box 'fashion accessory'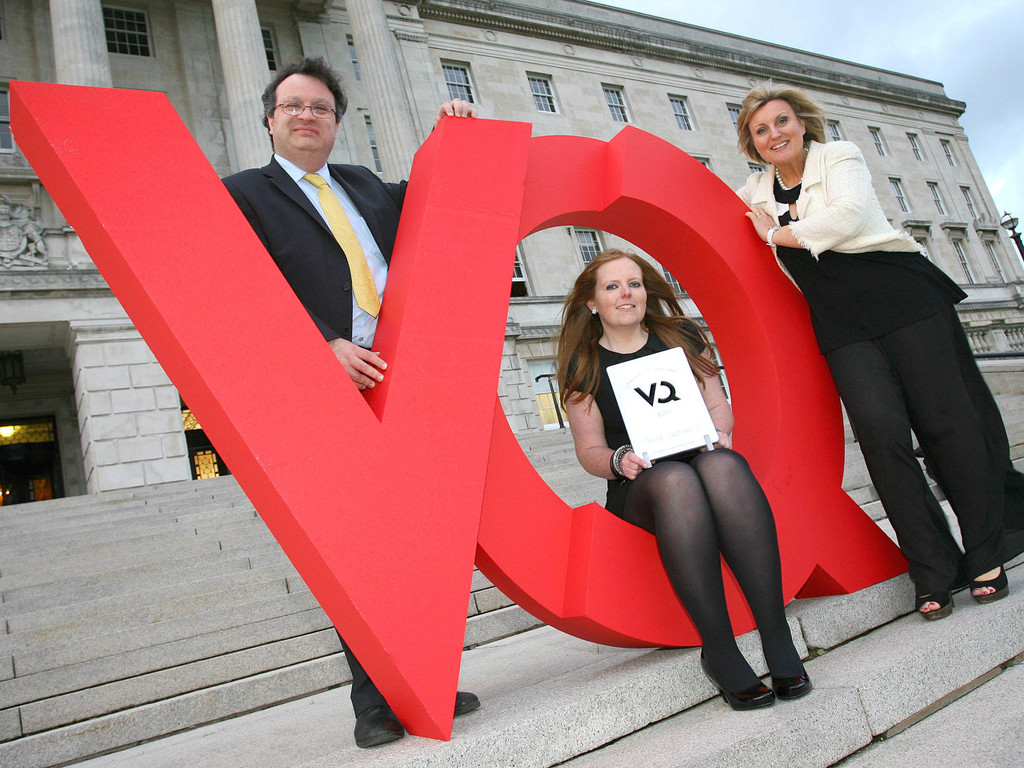
(left=771, top=143, right=807, bottom=191)
